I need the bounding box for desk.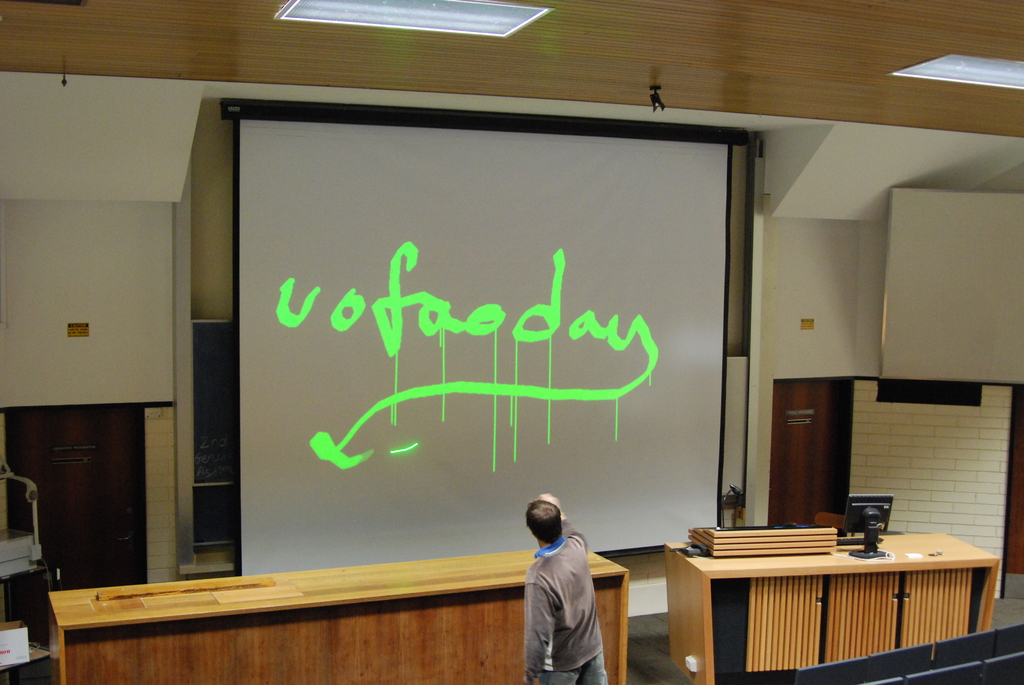
Here it is: region(53, 542, 622, 684).
